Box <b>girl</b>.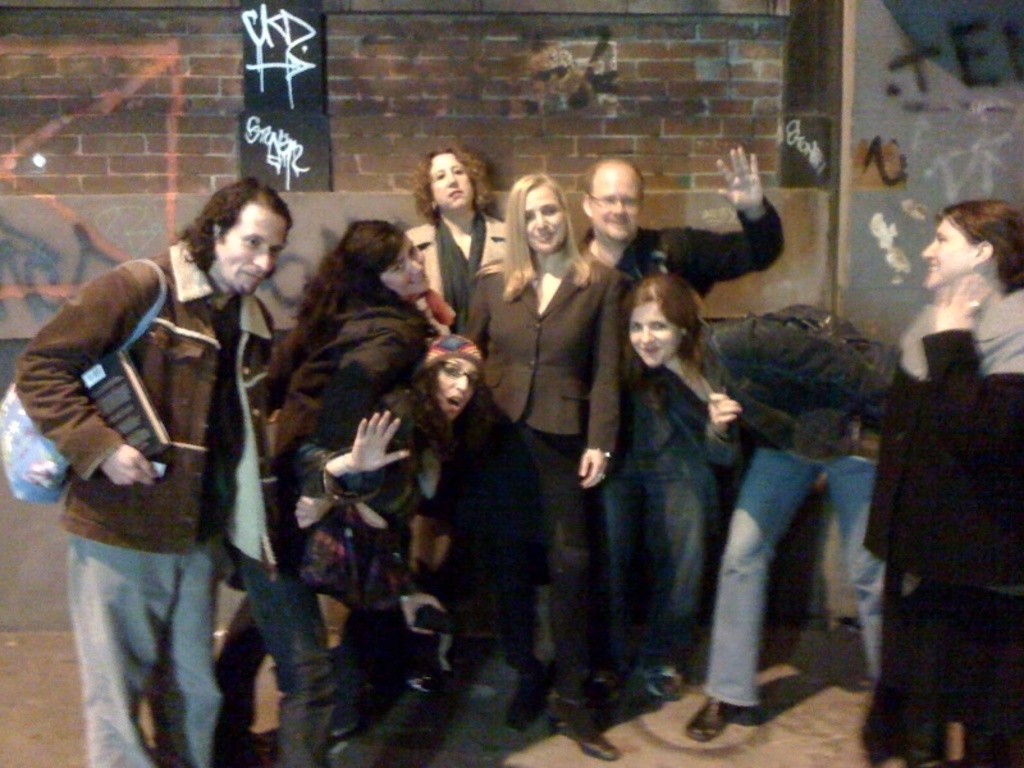
x1=220 y1=332 x2=485 y2=760.
